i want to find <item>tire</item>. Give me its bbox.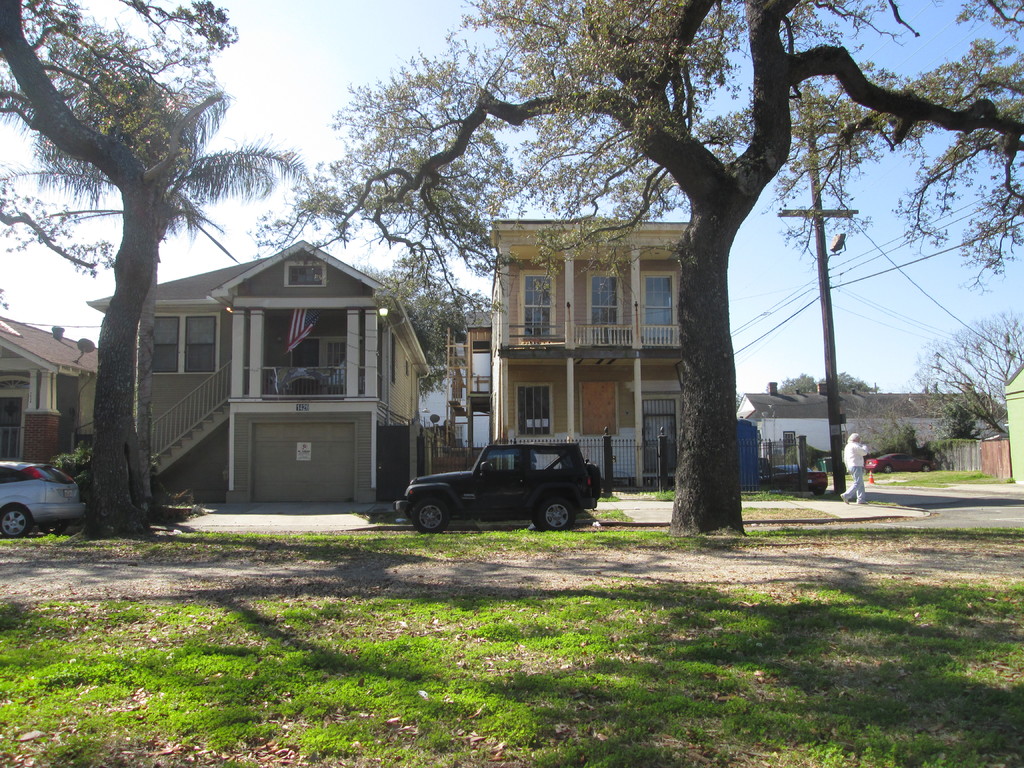
(415,498,445,534).
